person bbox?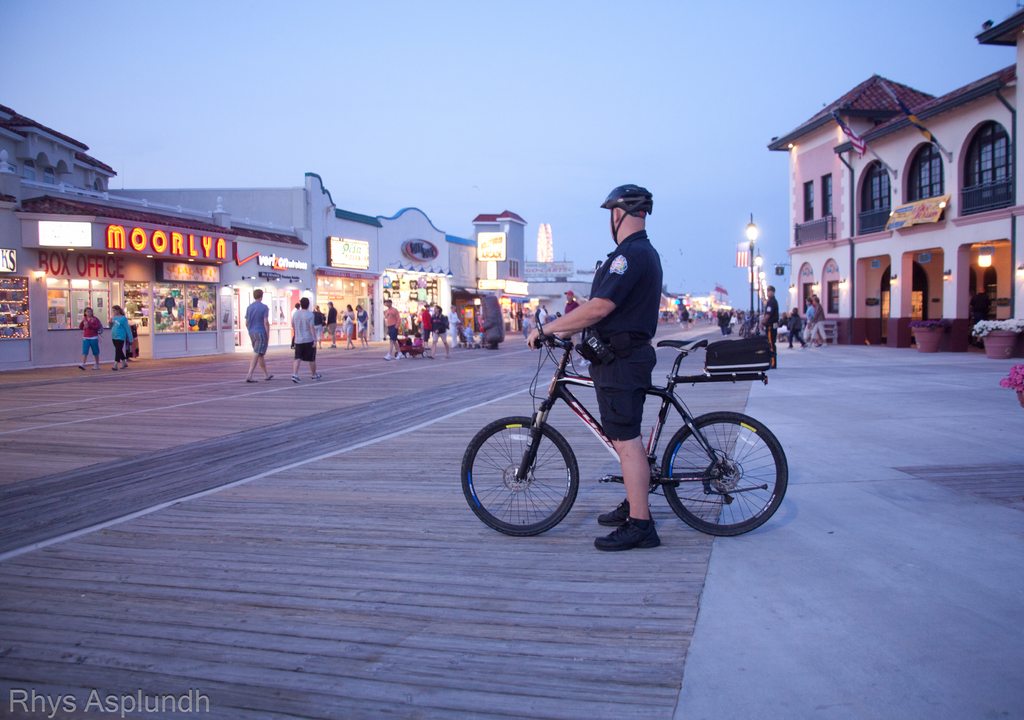
crop(107, 306, 133, 372)
